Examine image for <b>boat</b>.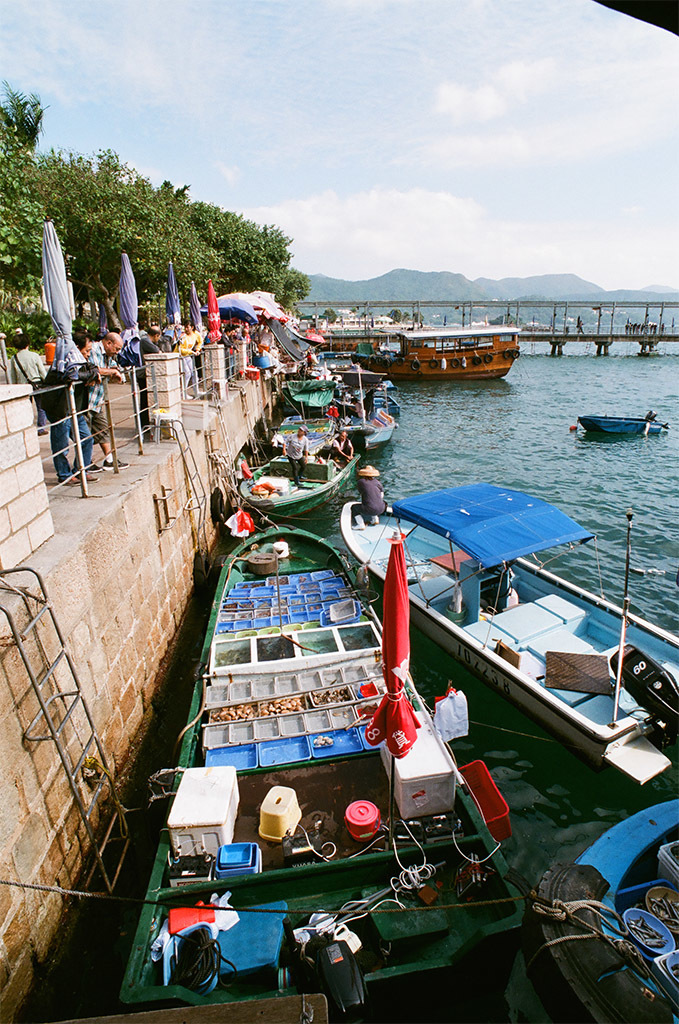
Examination result: <box>347,322,522,383</box>.
